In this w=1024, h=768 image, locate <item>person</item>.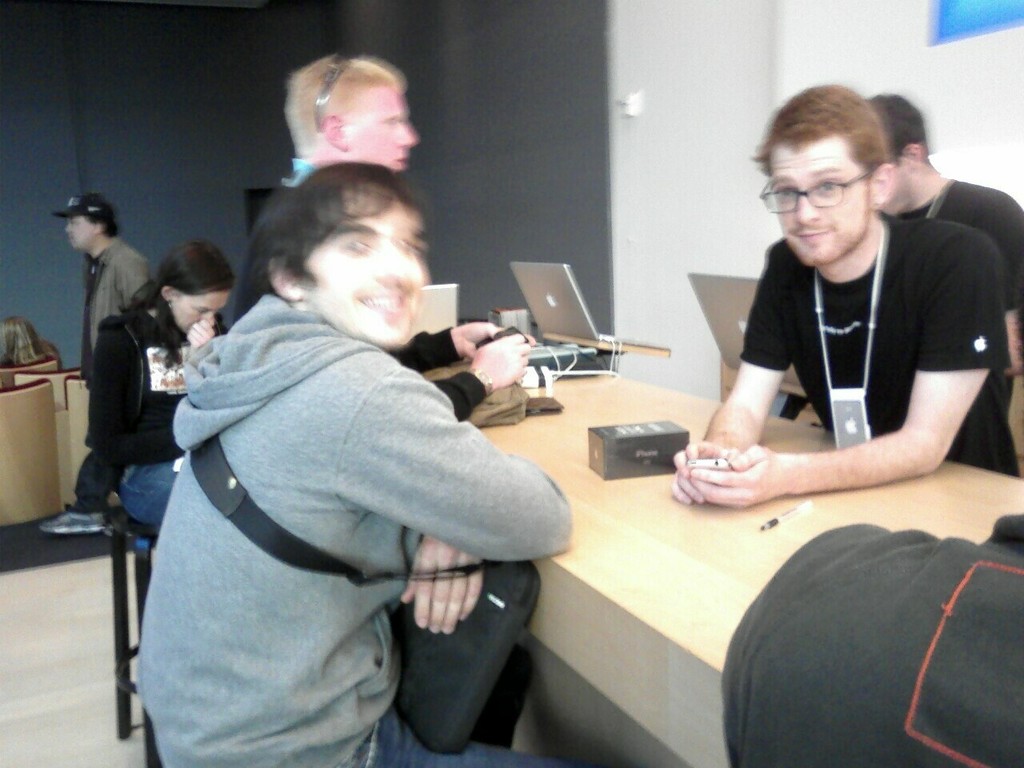
Bounding box: BBox(0, 314, 53, 366).
